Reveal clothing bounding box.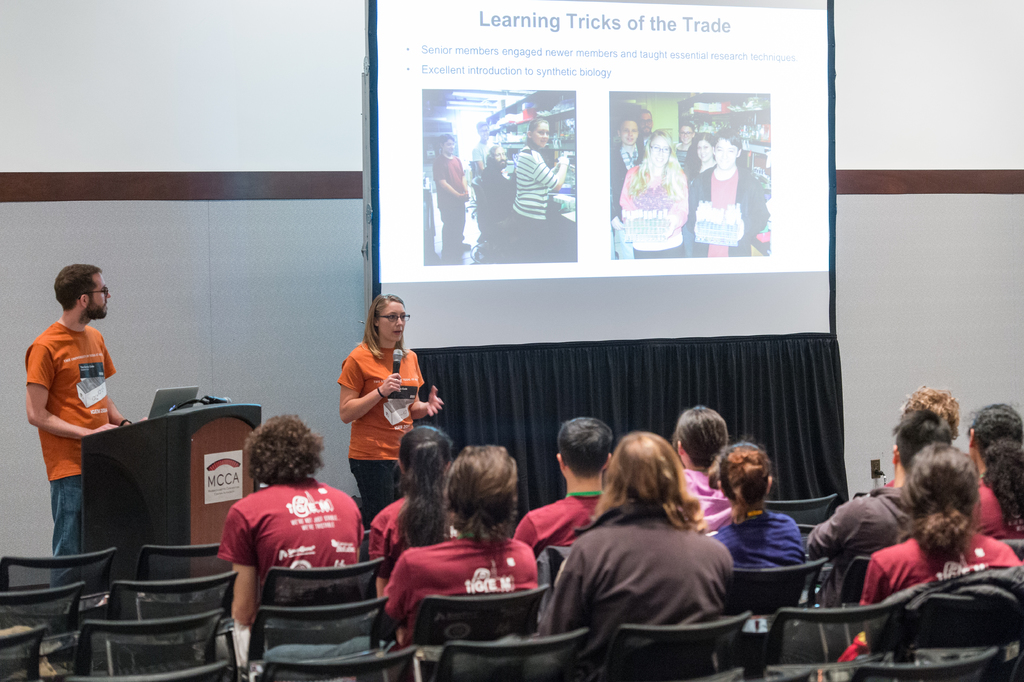
Revealed: [left=220, top=486, right=362, bottom=678].
